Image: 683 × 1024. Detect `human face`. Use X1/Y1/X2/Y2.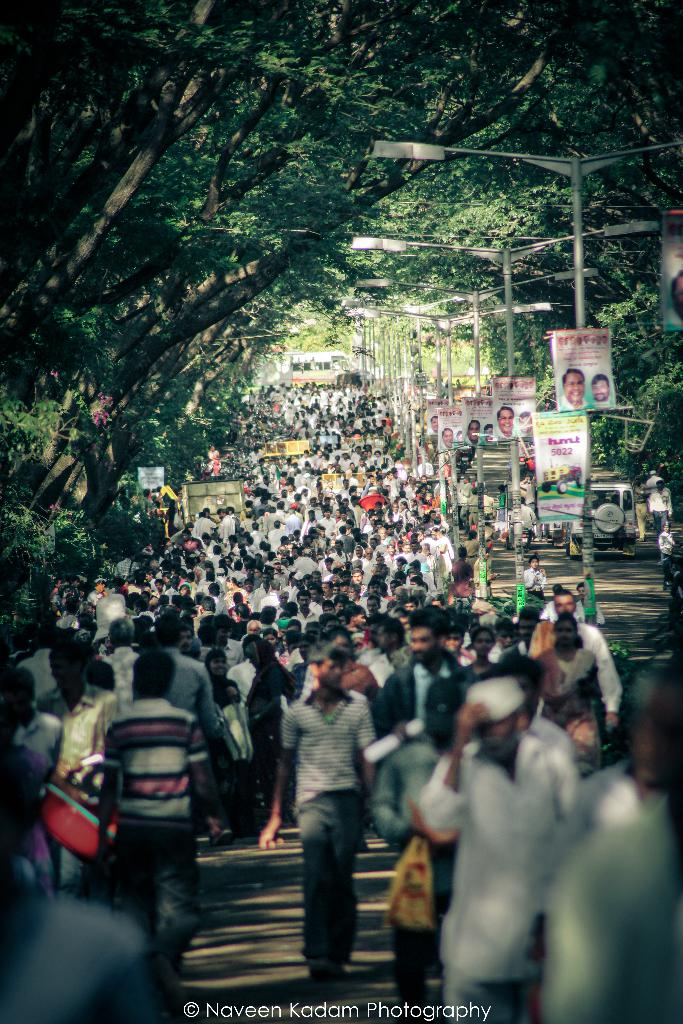
474/632/492/656.
